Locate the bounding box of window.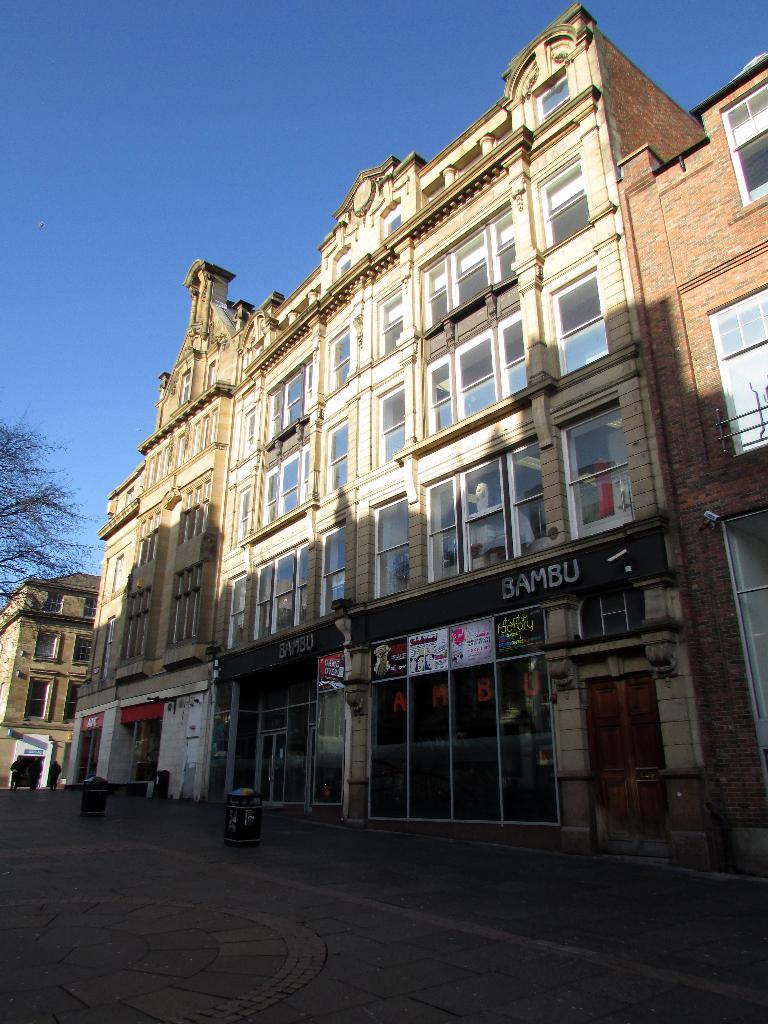
Bounding box: <box>376,287,408,356</box>.
